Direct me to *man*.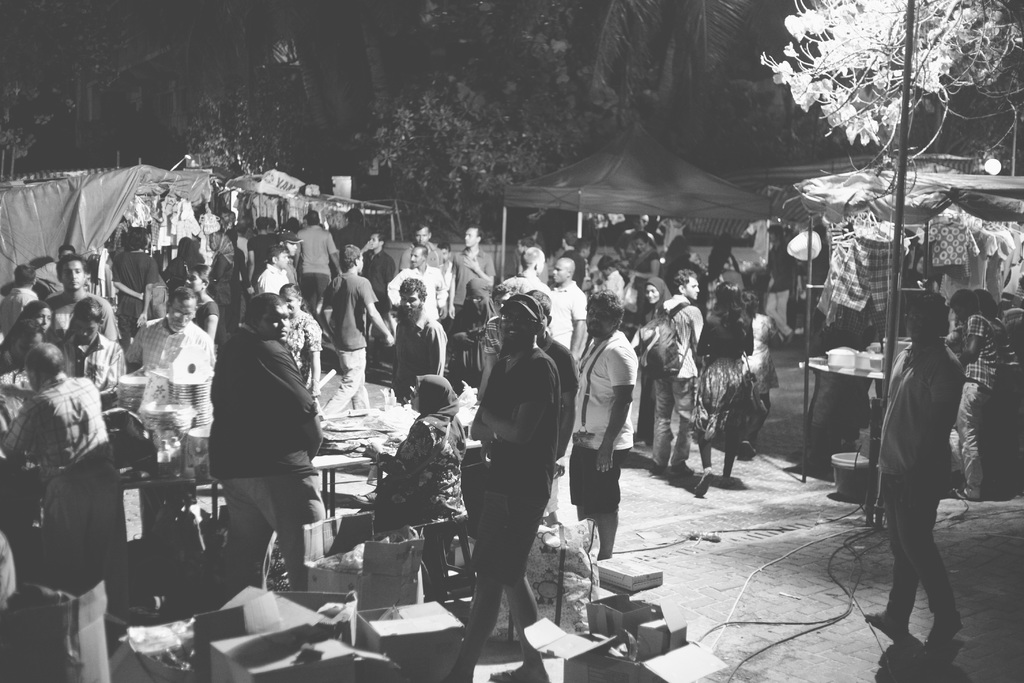
Direction: <bbox>547, 258, 589, 356</bbox>.
